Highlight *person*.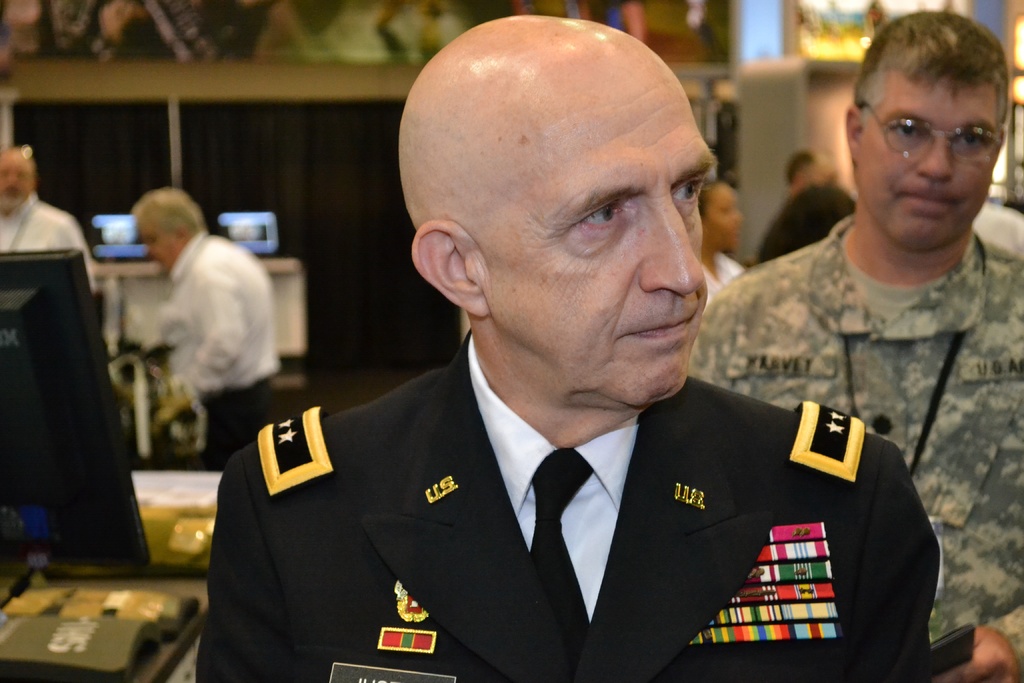
Highlighted region: detection(685, 6, 1023, 682).
